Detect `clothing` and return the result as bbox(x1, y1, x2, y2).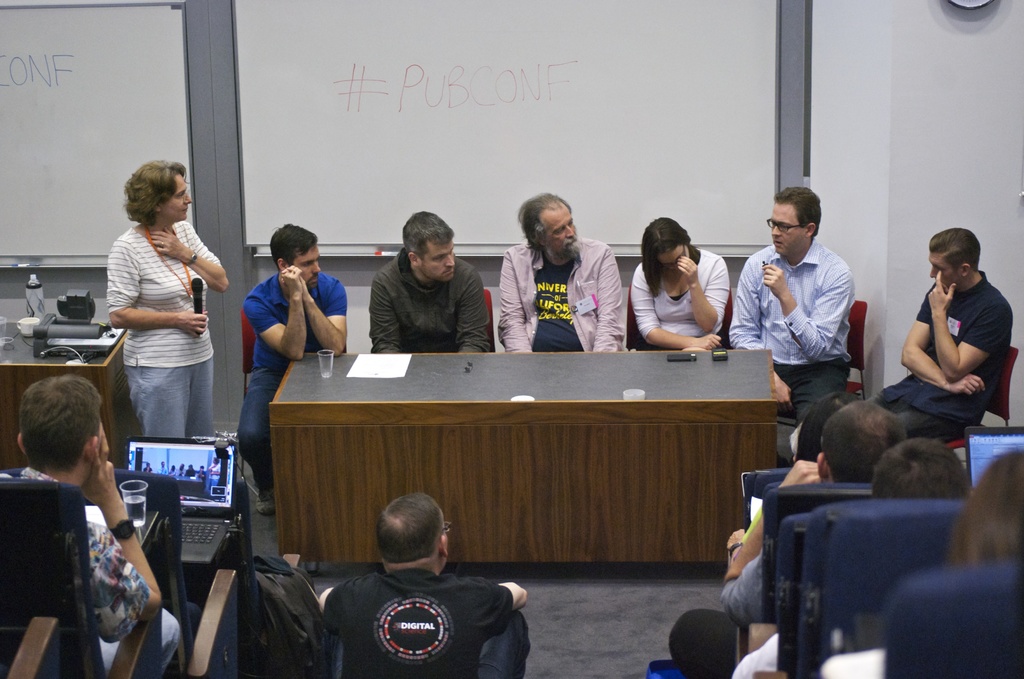
bbox(732, 632, 779, 678).
